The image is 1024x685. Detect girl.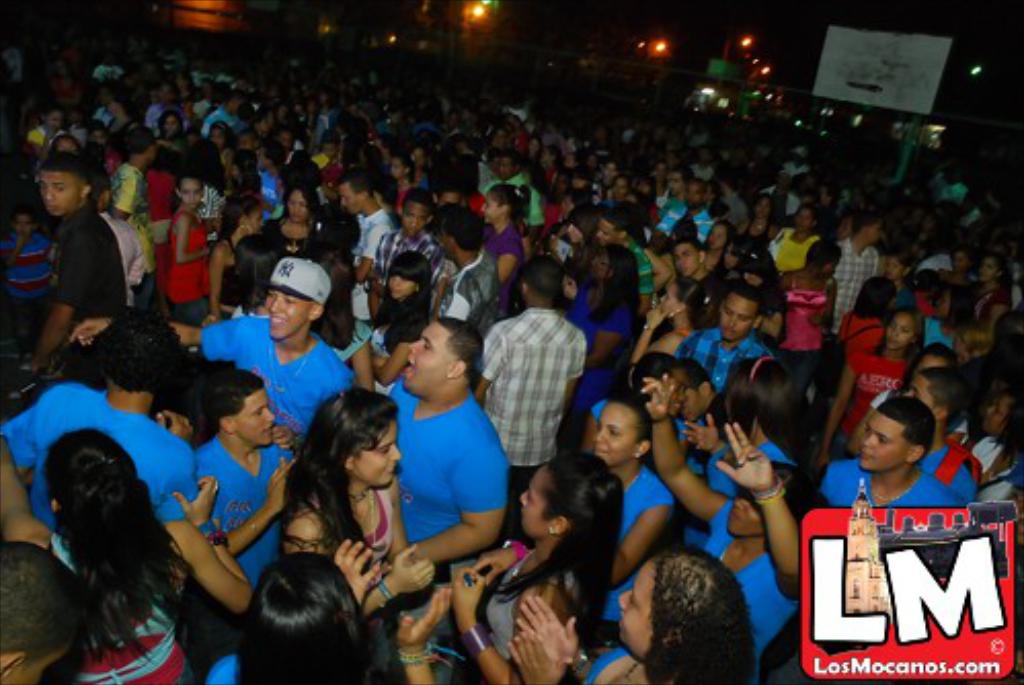
Detection: BBox(780, 195, 823, 271).
